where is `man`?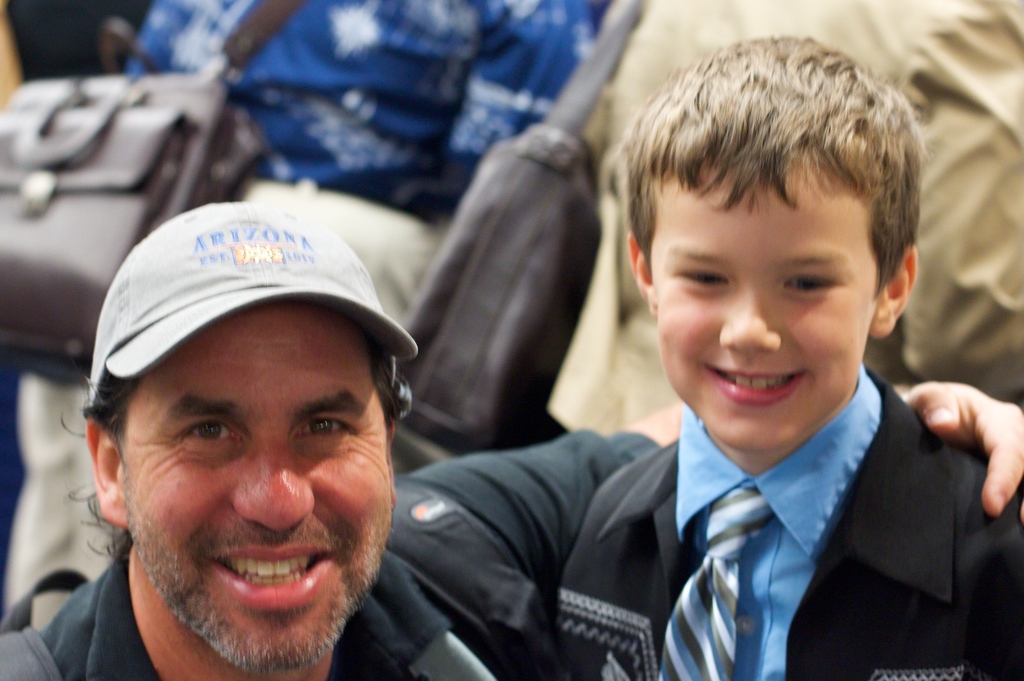
detection(0, 200, 1023, 680).
